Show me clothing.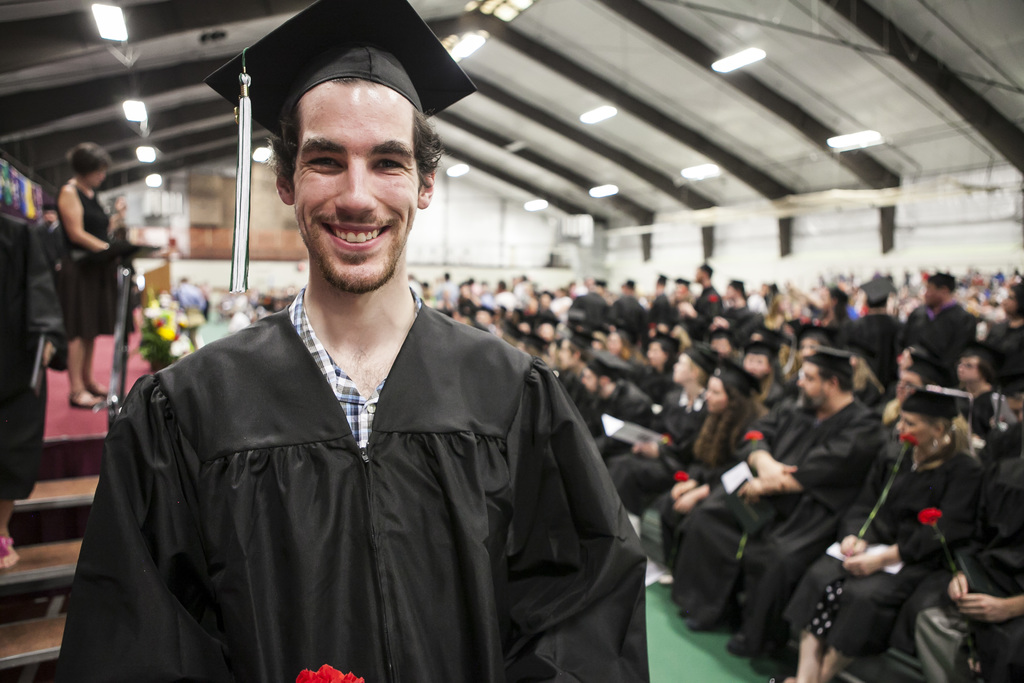
clothing is here: left=616, top=295, right=646, bottom=343.
